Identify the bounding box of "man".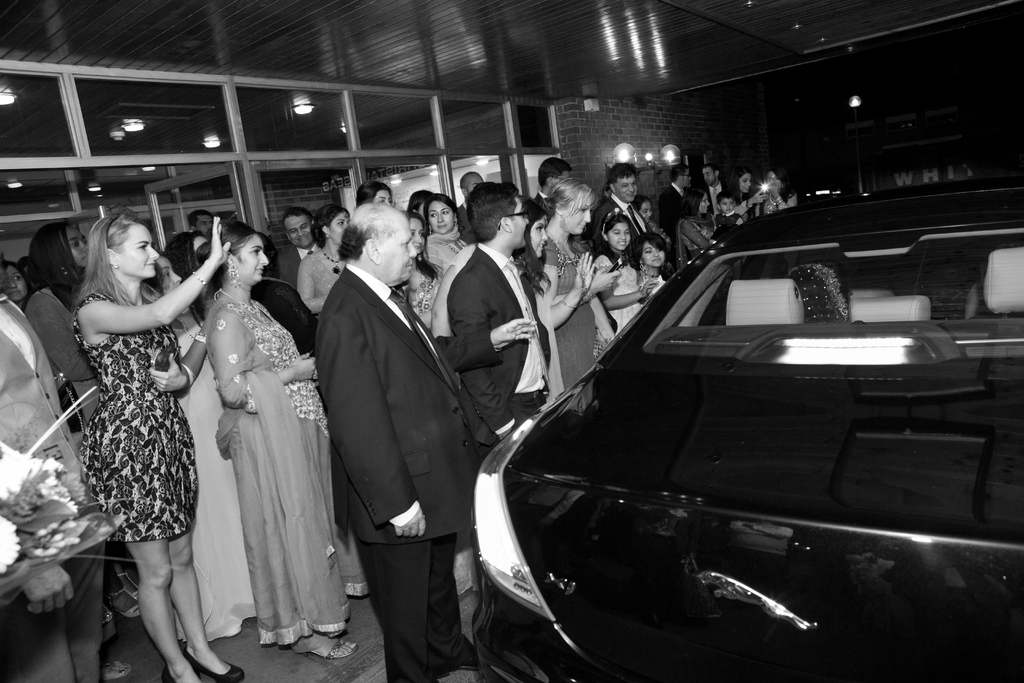
bbox=[301, 174, 484, 664].
